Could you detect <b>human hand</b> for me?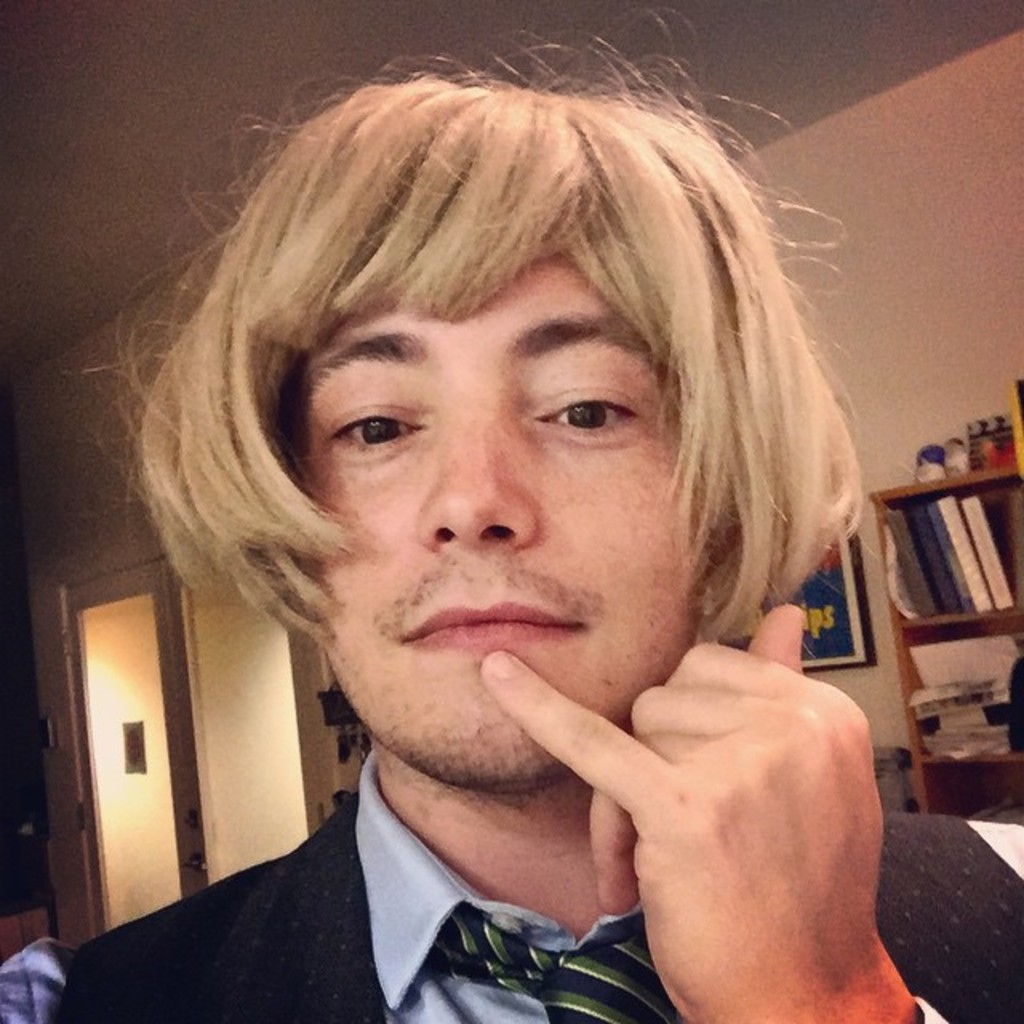
Detection result: (584, 606, 894, 1002).
